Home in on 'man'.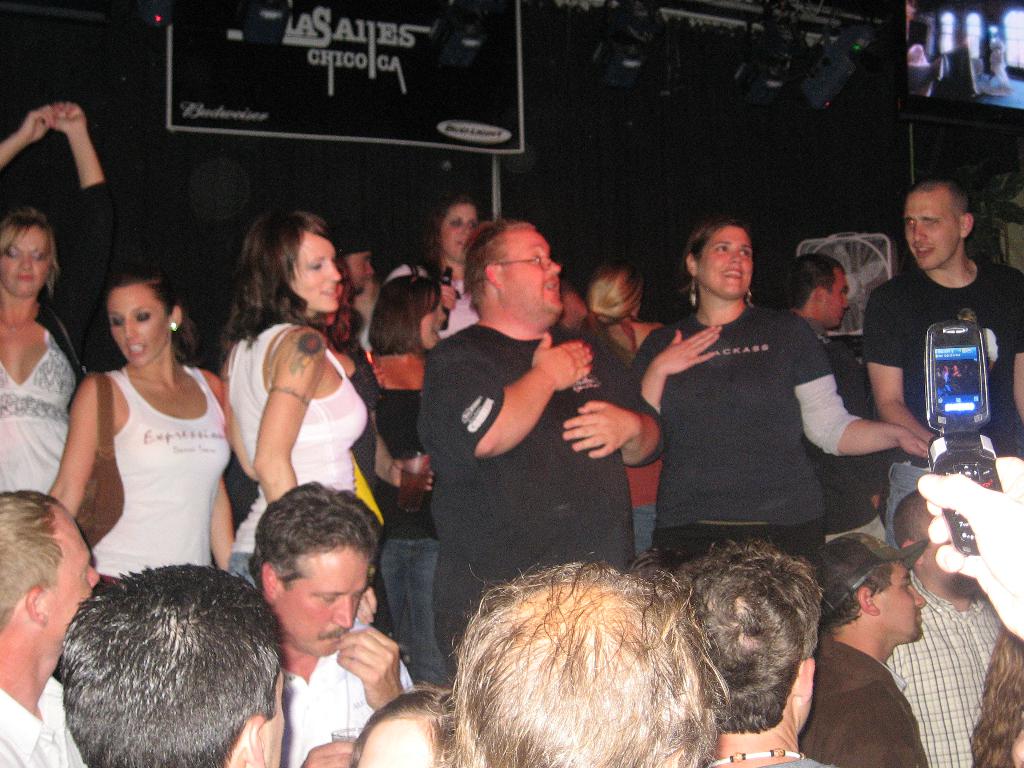
Homed in at 886/495/1014/767.
